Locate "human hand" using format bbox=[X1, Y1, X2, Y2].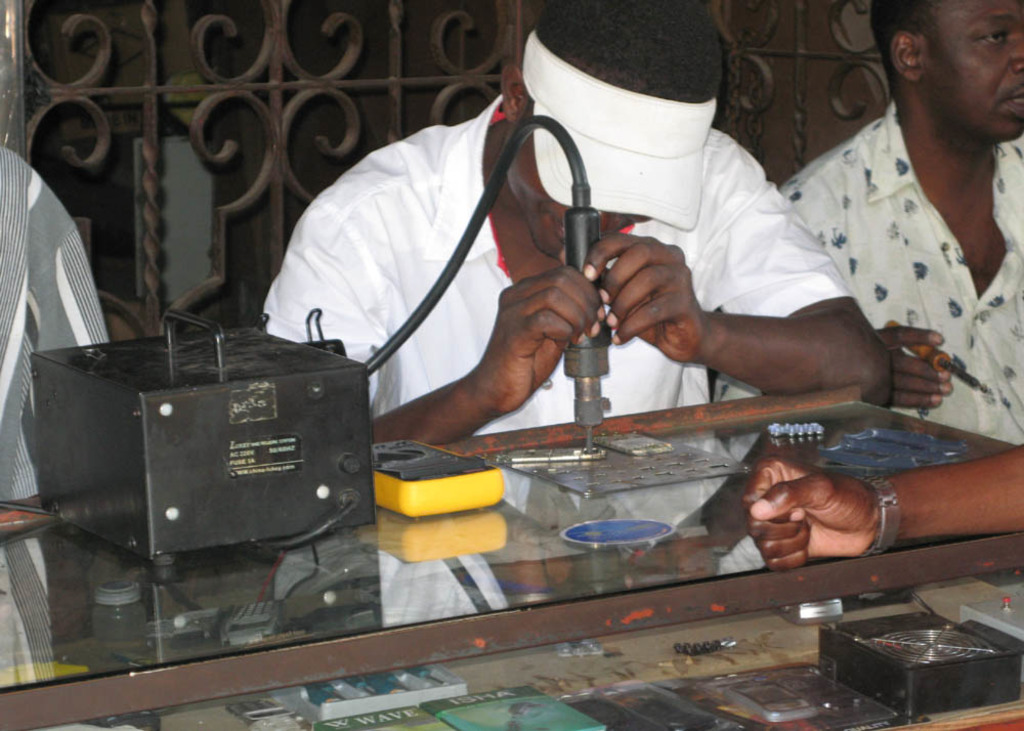
bbox=[469, 262, 608, 416].
